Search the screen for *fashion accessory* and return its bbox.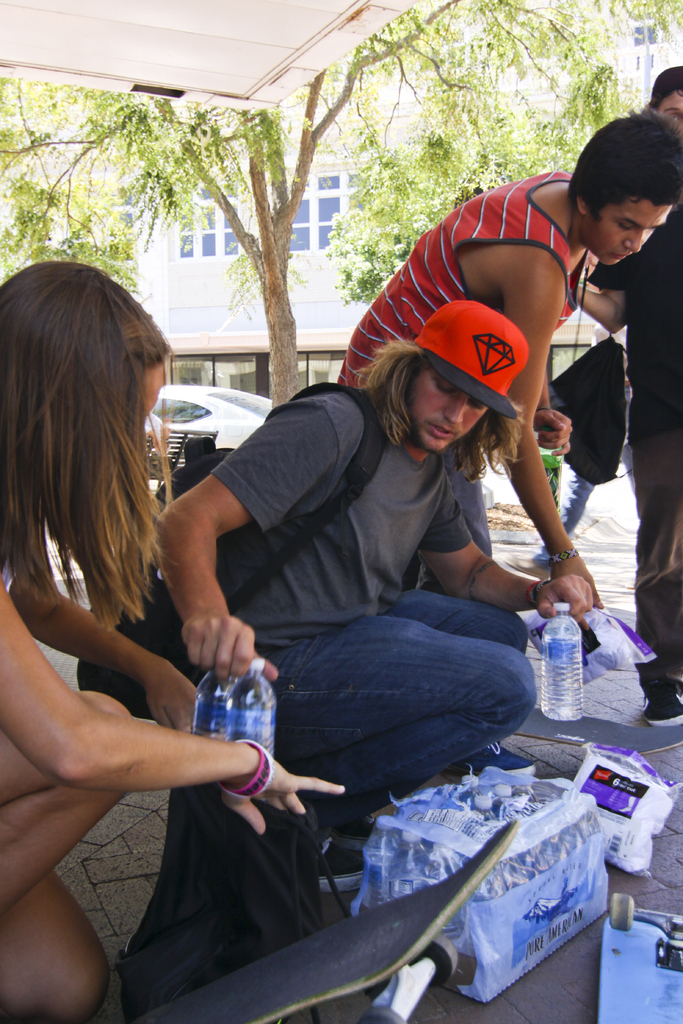
Found: {"x1": 213, "y1": 732, "x2": 276, "y2": 799}.
